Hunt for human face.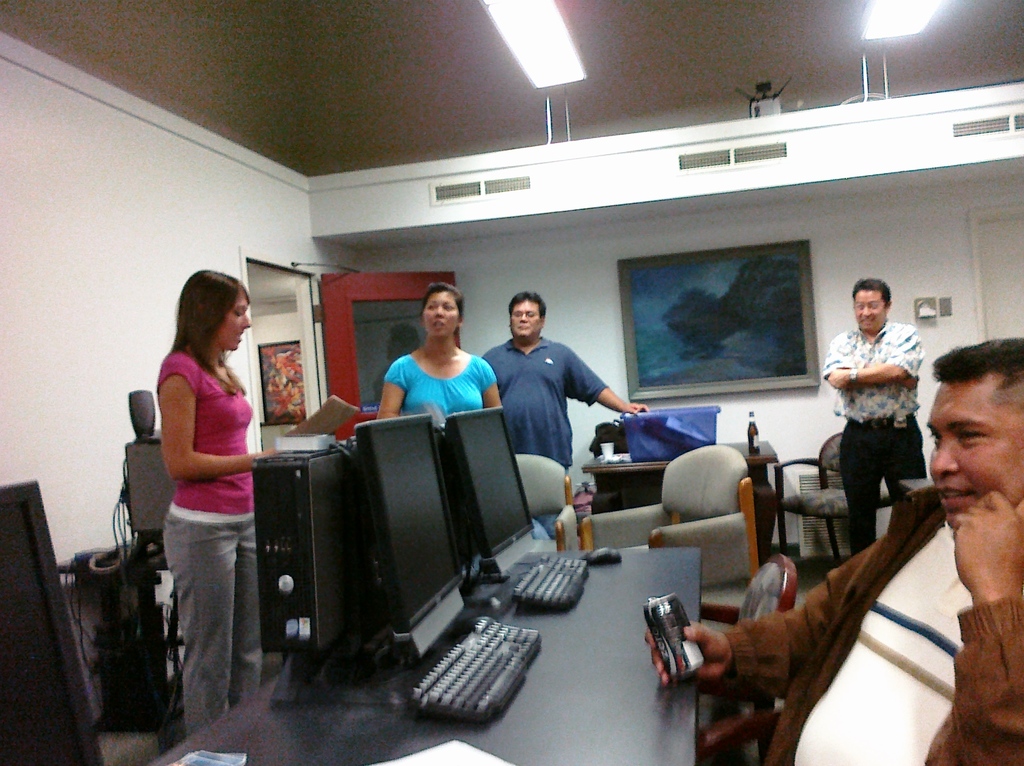
Hunted down at x1=423 y1=291 x2=457 y2=339.
